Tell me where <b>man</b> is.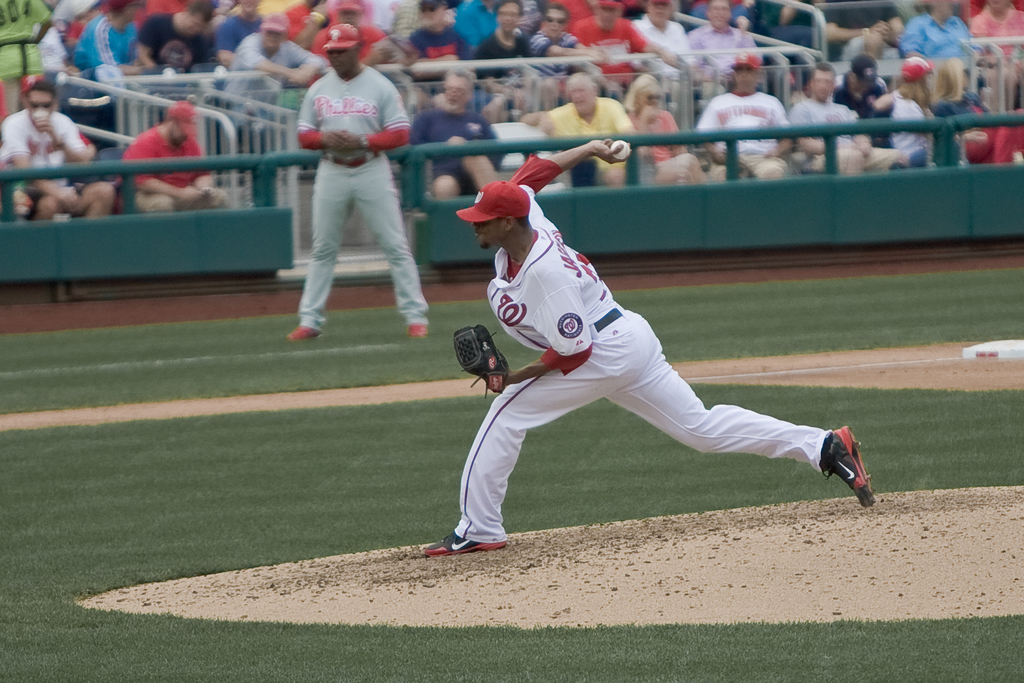
<b>man</b> is at locate(420, 136, 880, 559).
